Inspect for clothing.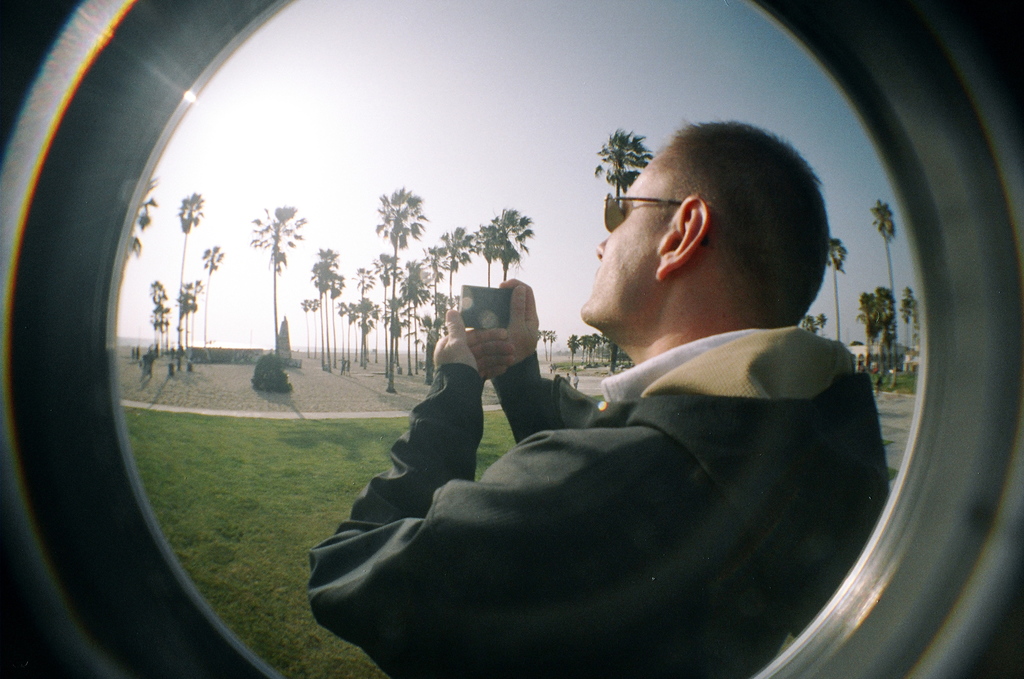
Inspection: (306,323,891,678).
